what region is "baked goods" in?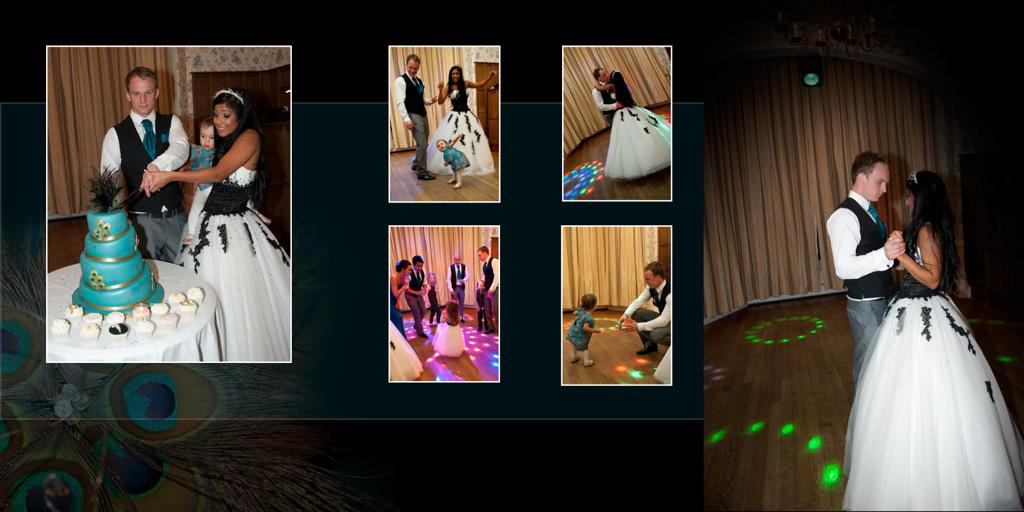
left=179, top=298, right=198, bottom=321.
